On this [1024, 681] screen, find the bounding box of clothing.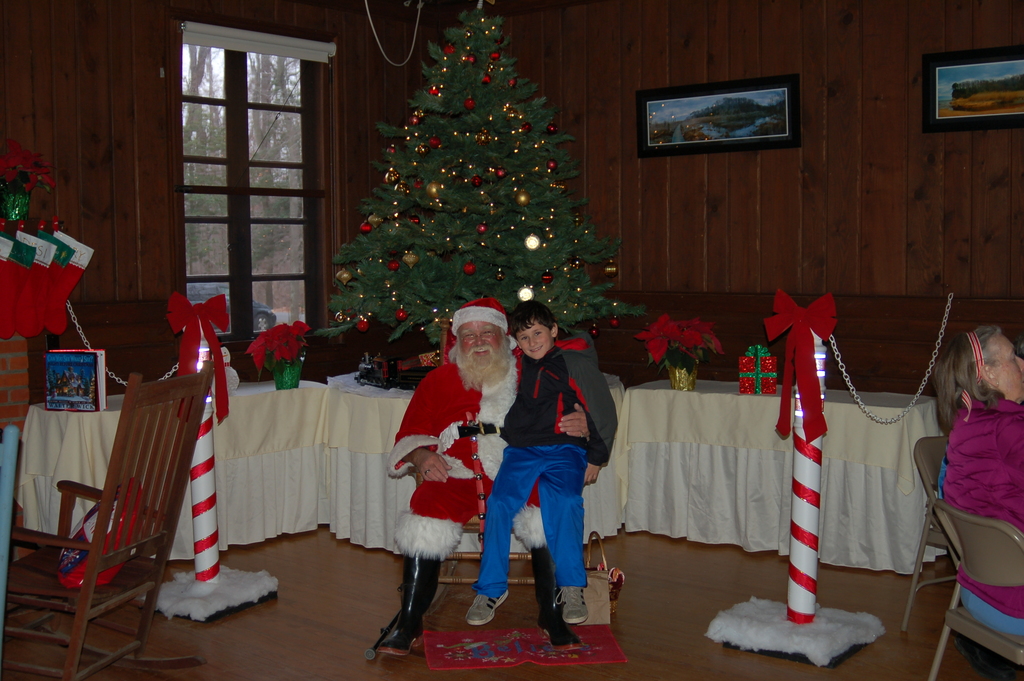
Bounding box: select_region(930, 374, 1022, 603).
